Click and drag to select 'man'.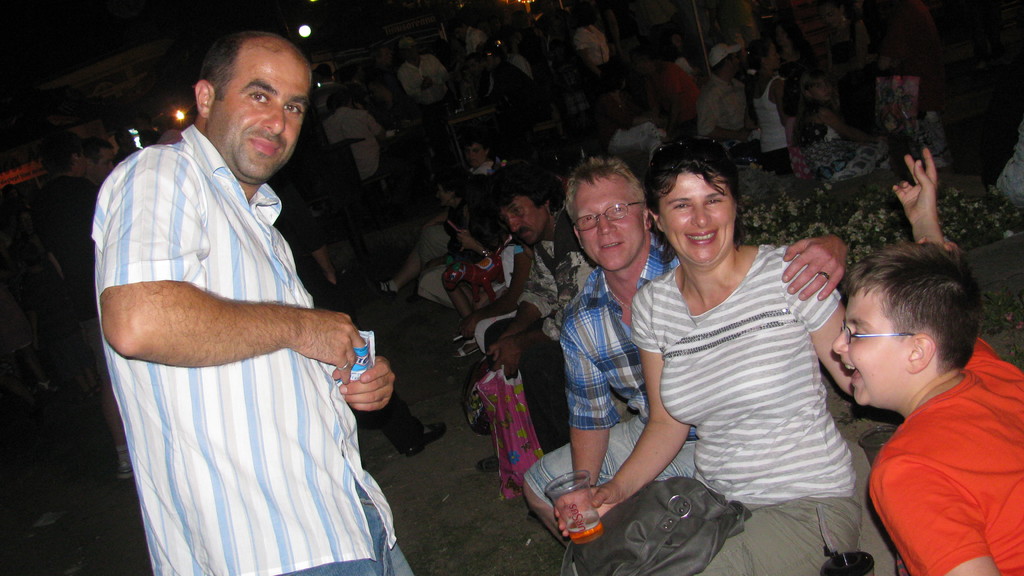
Selection: [left=98, top=24, right=401, bottom=566].
